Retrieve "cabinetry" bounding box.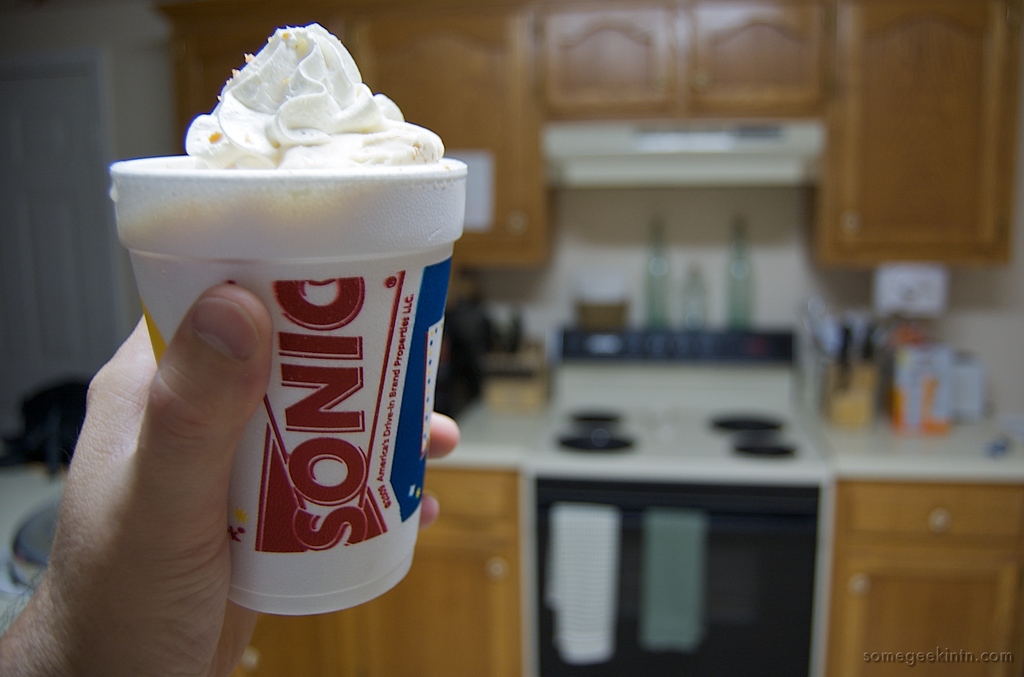
Bounding box: box(177, 13, 555, 273).
